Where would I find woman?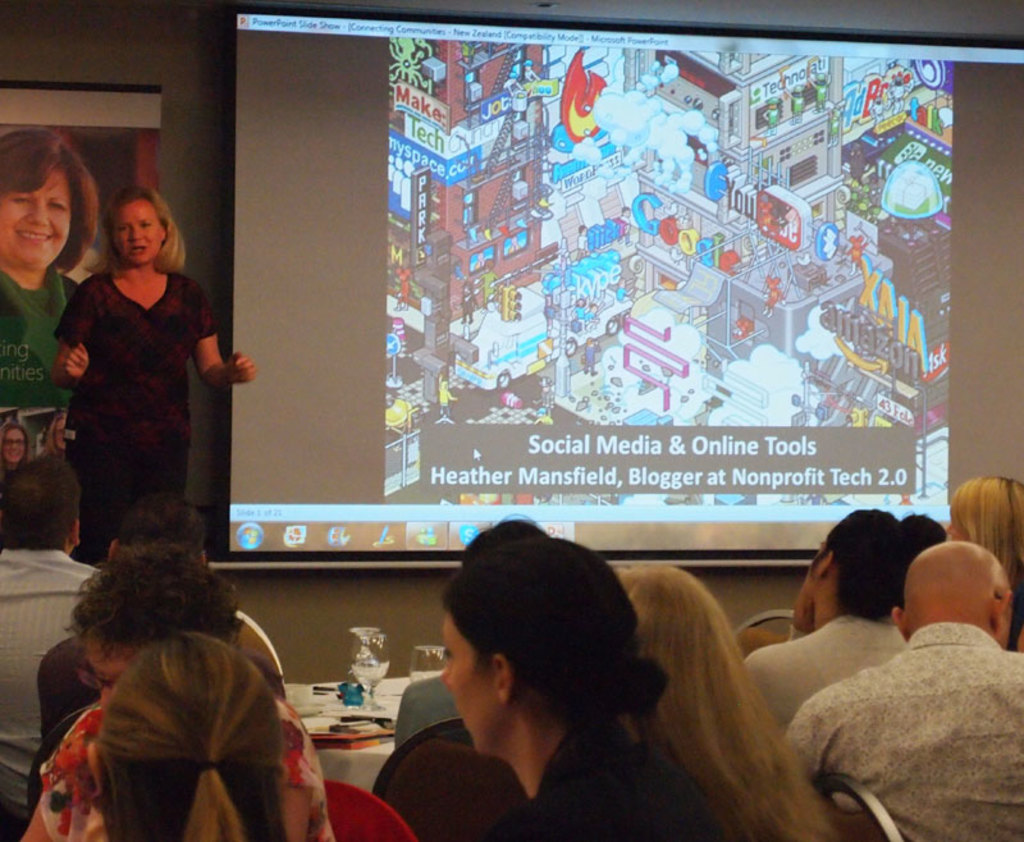
At 47,183,253,554.
